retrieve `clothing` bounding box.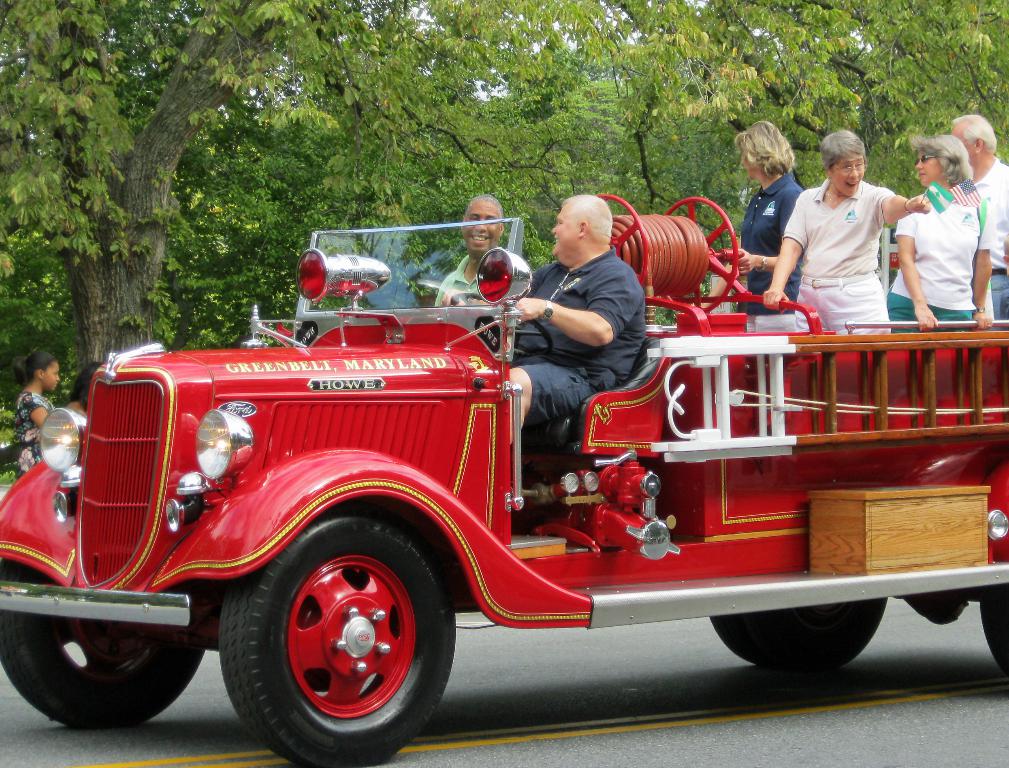
Bounding box: [13,382,54,483].
